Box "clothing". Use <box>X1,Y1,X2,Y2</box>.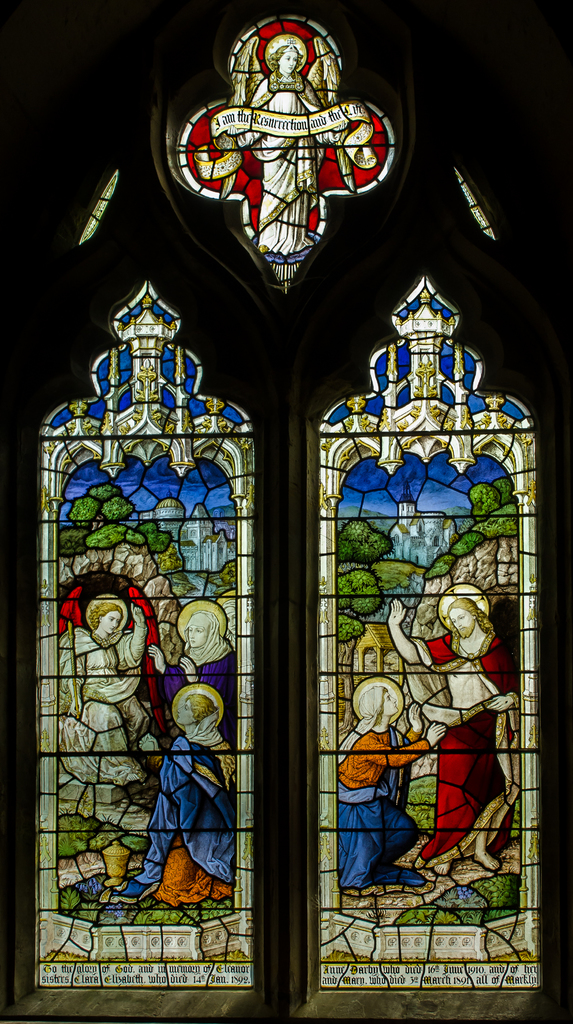
<box>233,75,340,260</box>.
